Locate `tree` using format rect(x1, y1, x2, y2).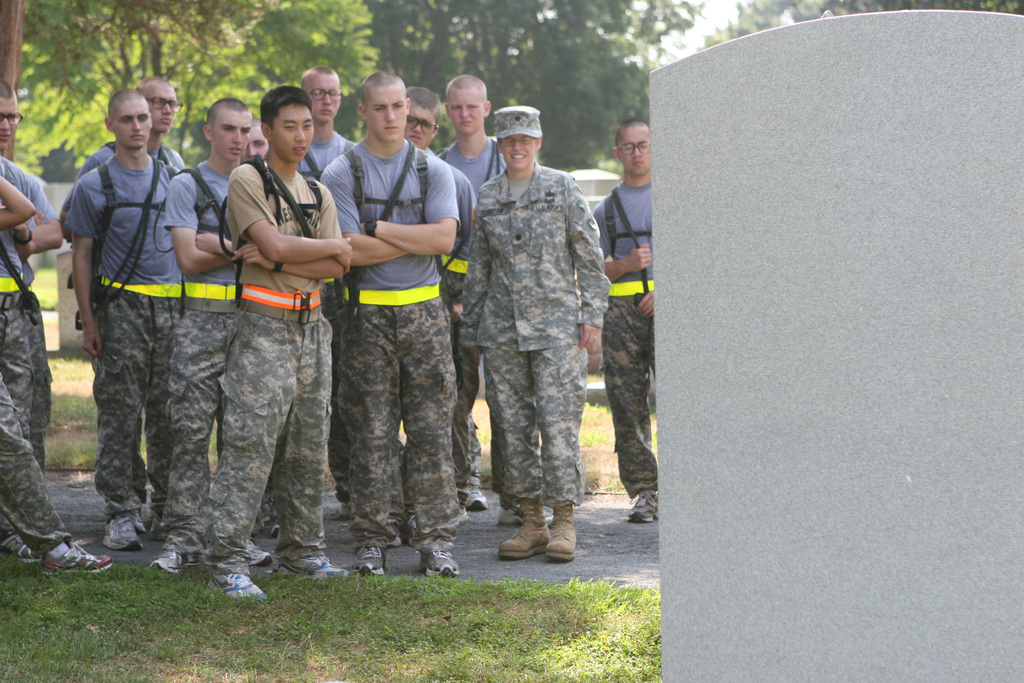
rect(12, 0, 369, 163).
